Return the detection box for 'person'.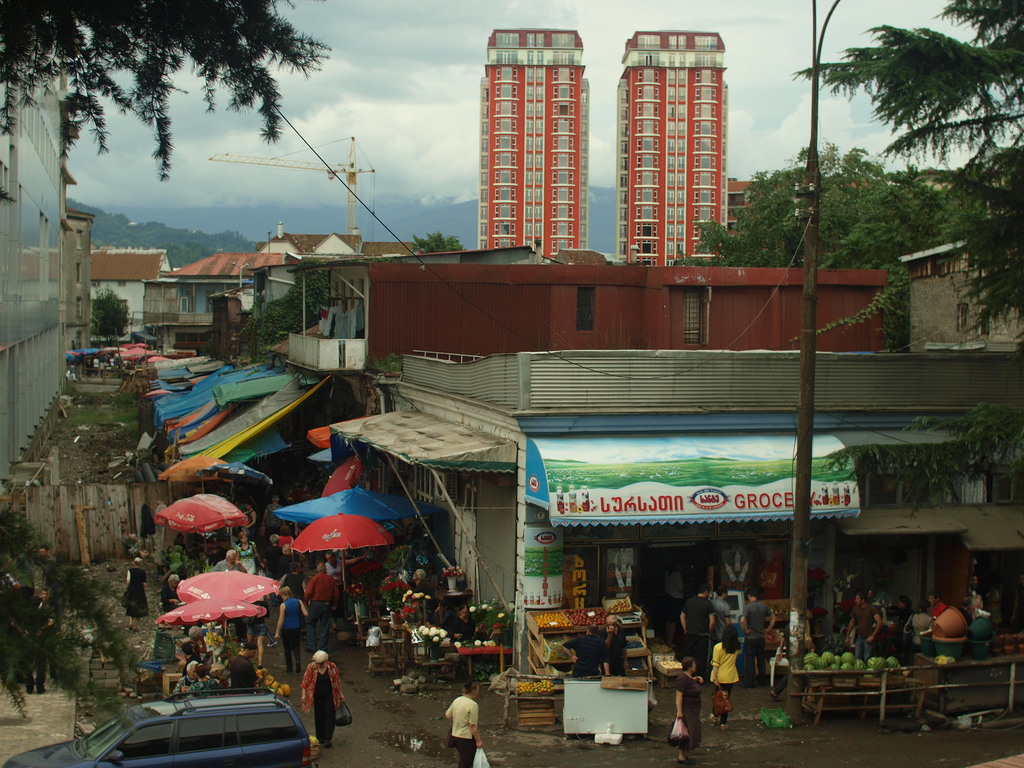
[x1=850, y1=593, x2=884, y2=659].
